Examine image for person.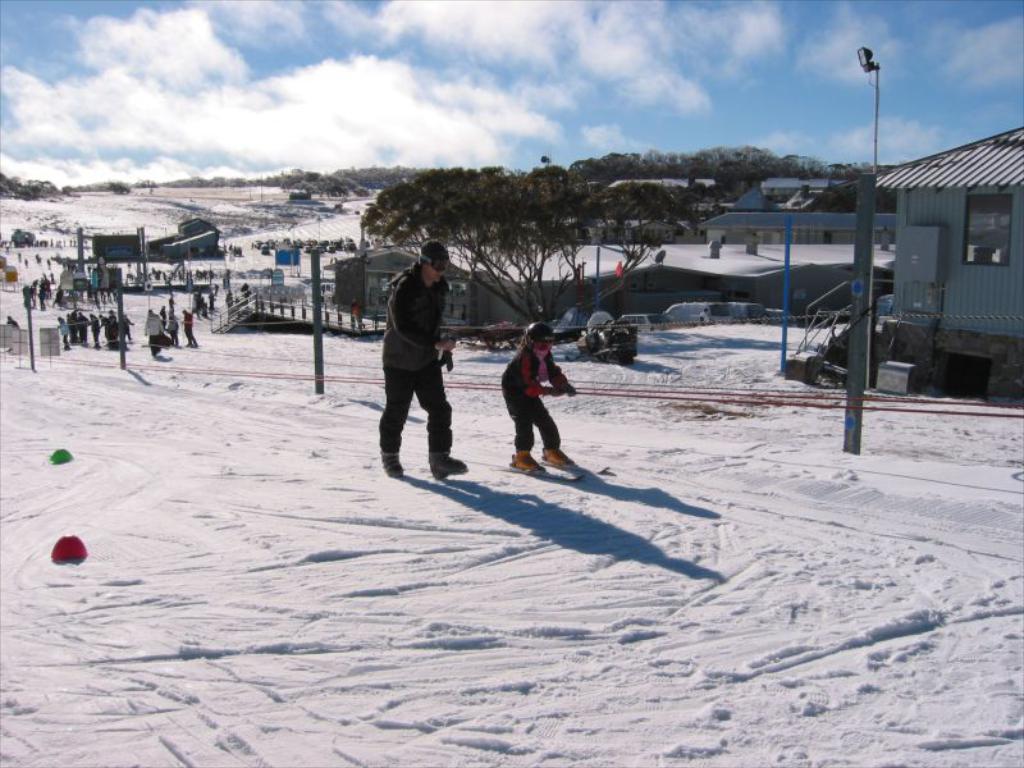
Examination result: (348, 296, 364, 328).
